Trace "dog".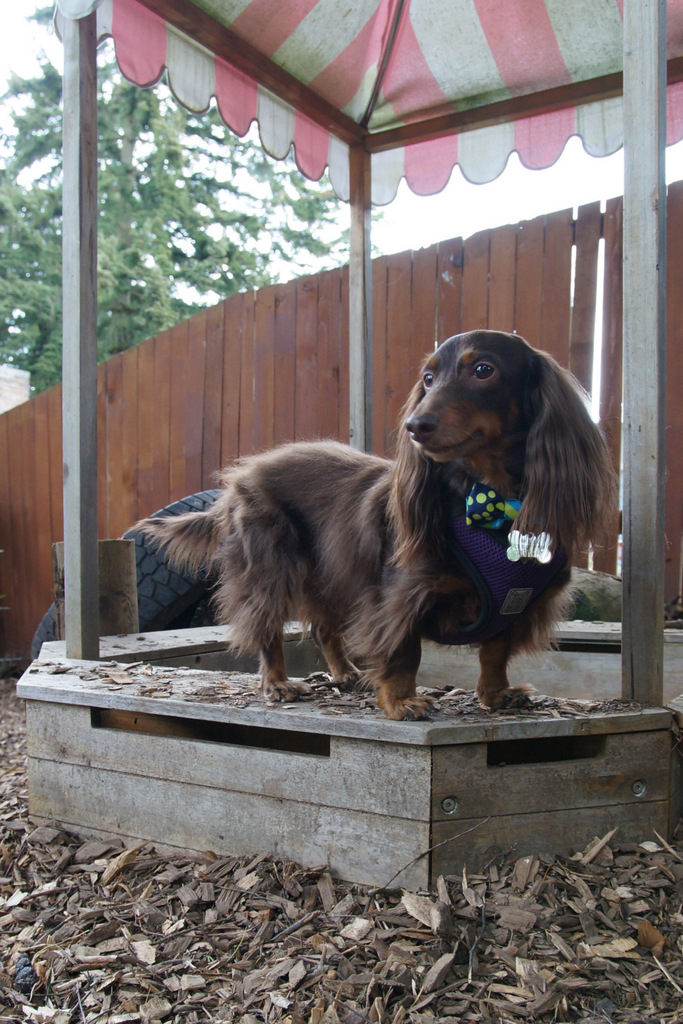
Traced to left=138, top=323, right=615, bottom=722.
